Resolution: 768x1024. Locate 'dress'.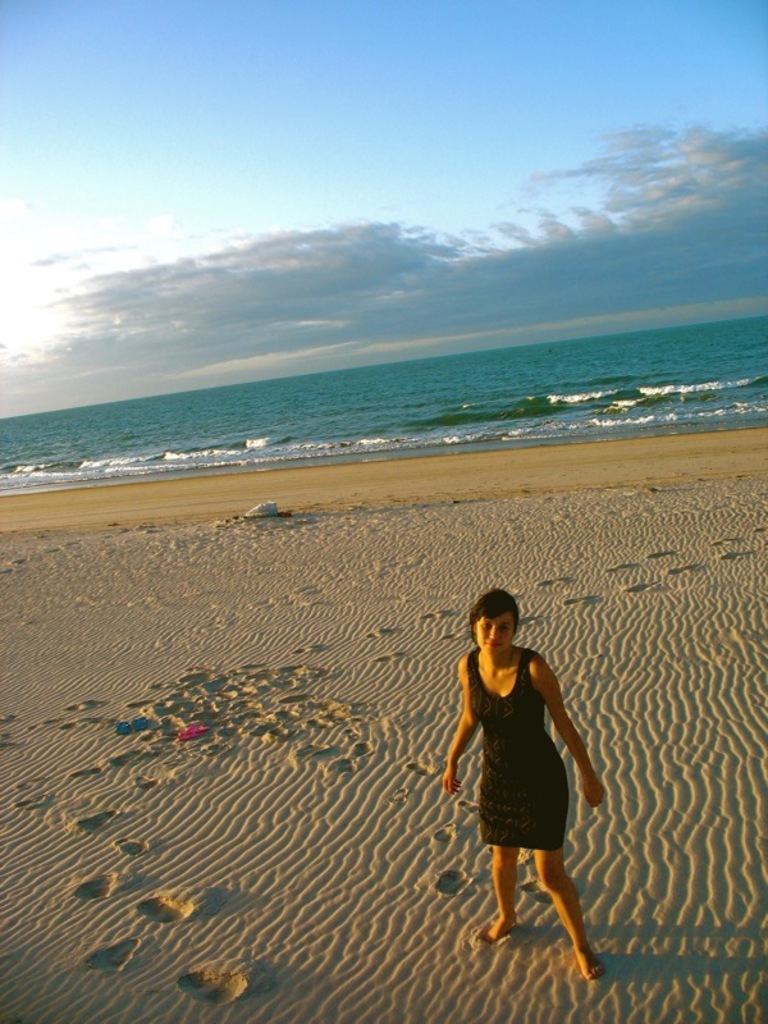
pyautogui.locateOnScreen(486, 649, 568, 850).
